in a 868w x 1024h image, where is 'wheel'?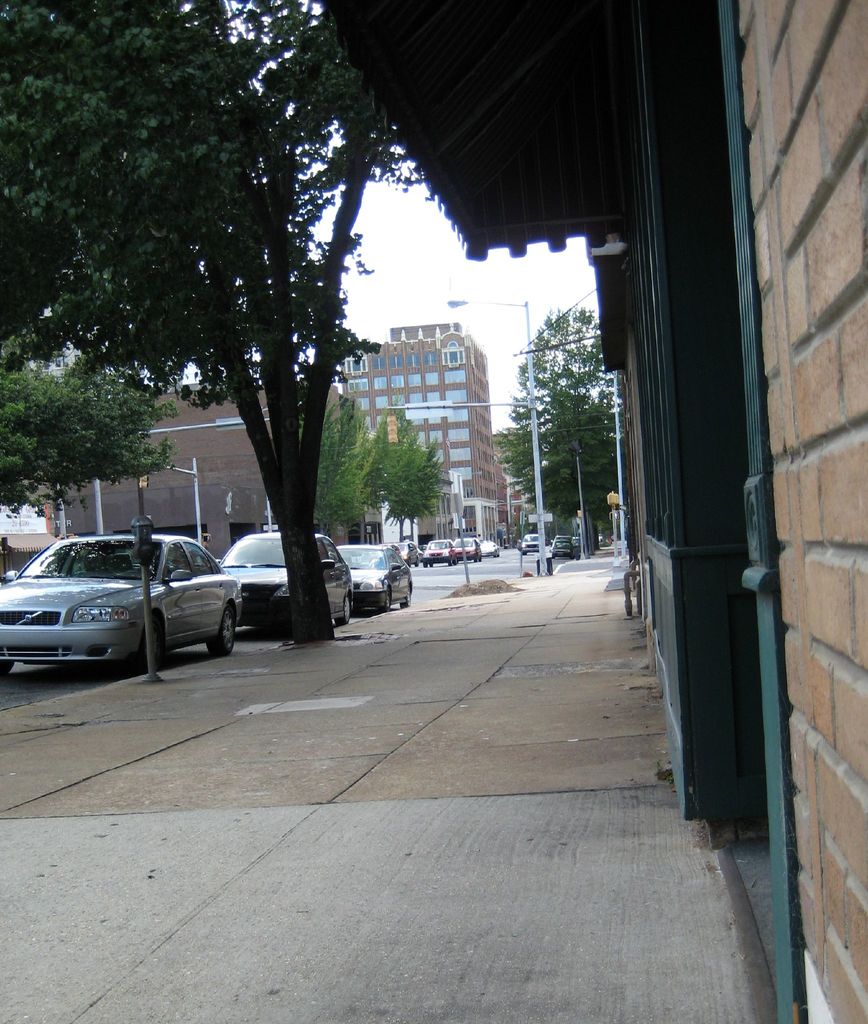
bbox=(202, 602, 237, 654).
